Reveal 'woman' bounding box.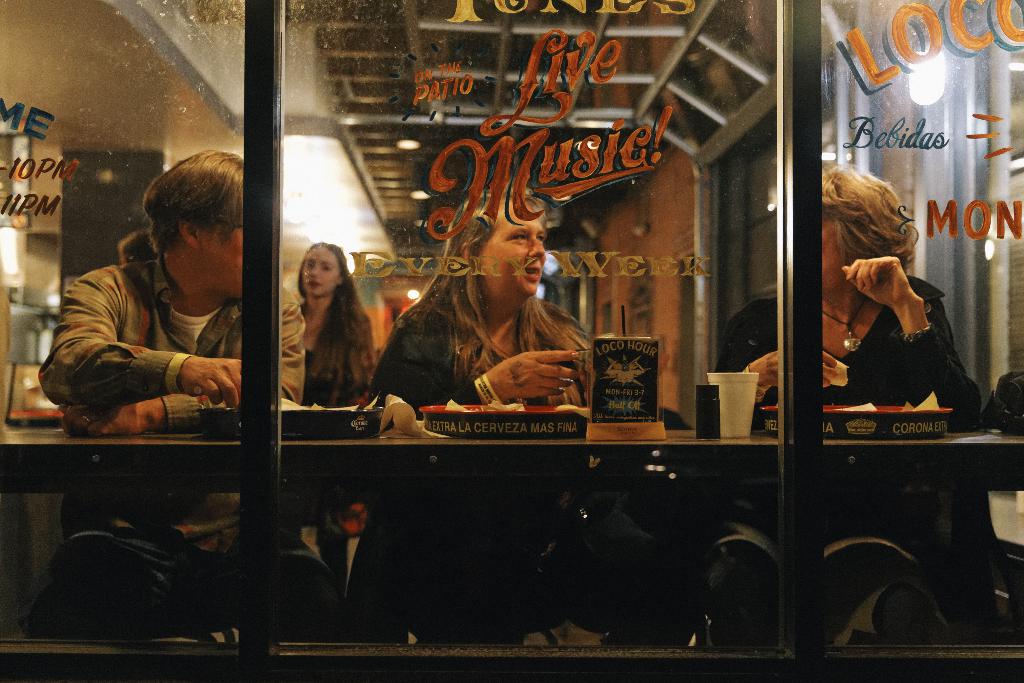
Revealed: BBox(710, 176, 984, 652).
